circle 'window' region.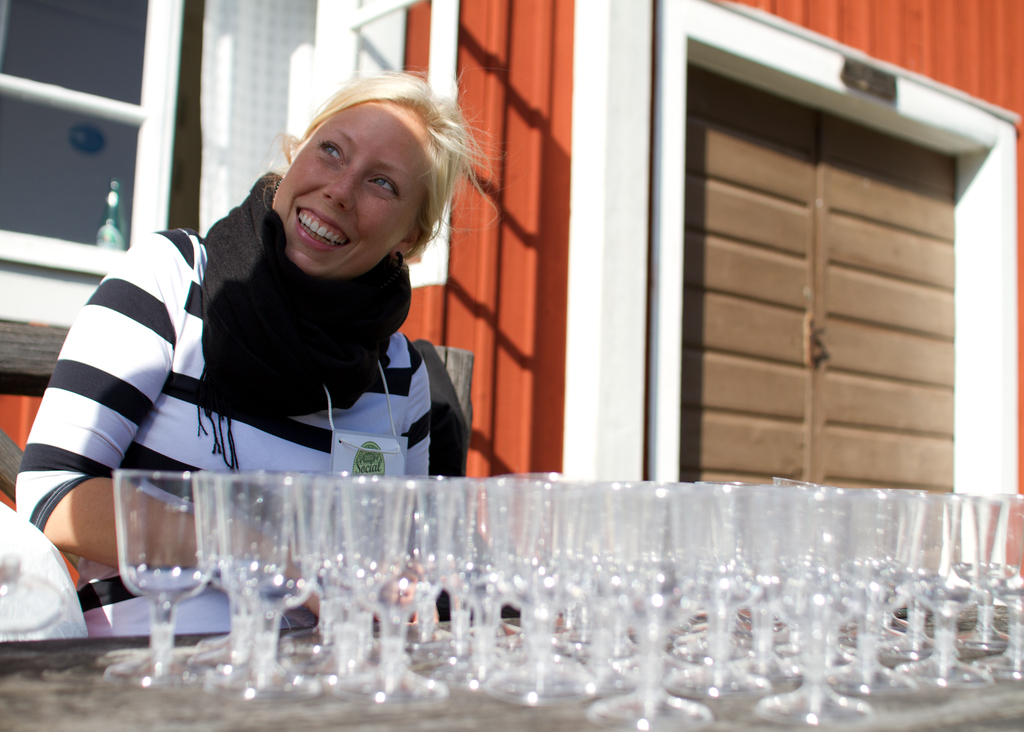
Region: BBox(0, 0, 417, 315).
